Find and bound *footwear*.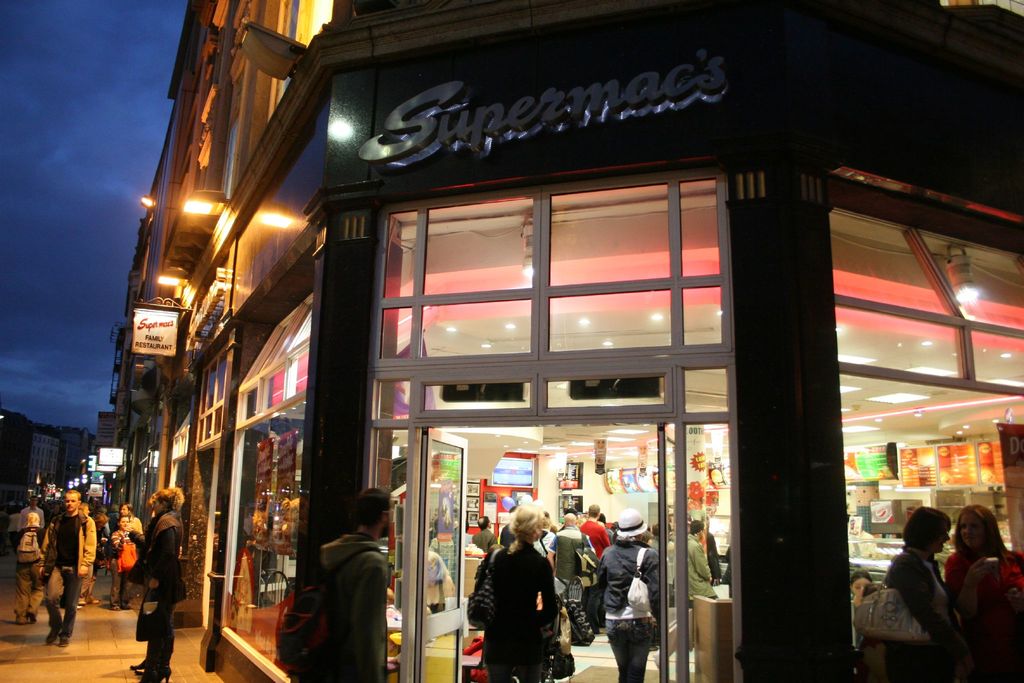
Bound: BBox(72, 593, 102, 614).
